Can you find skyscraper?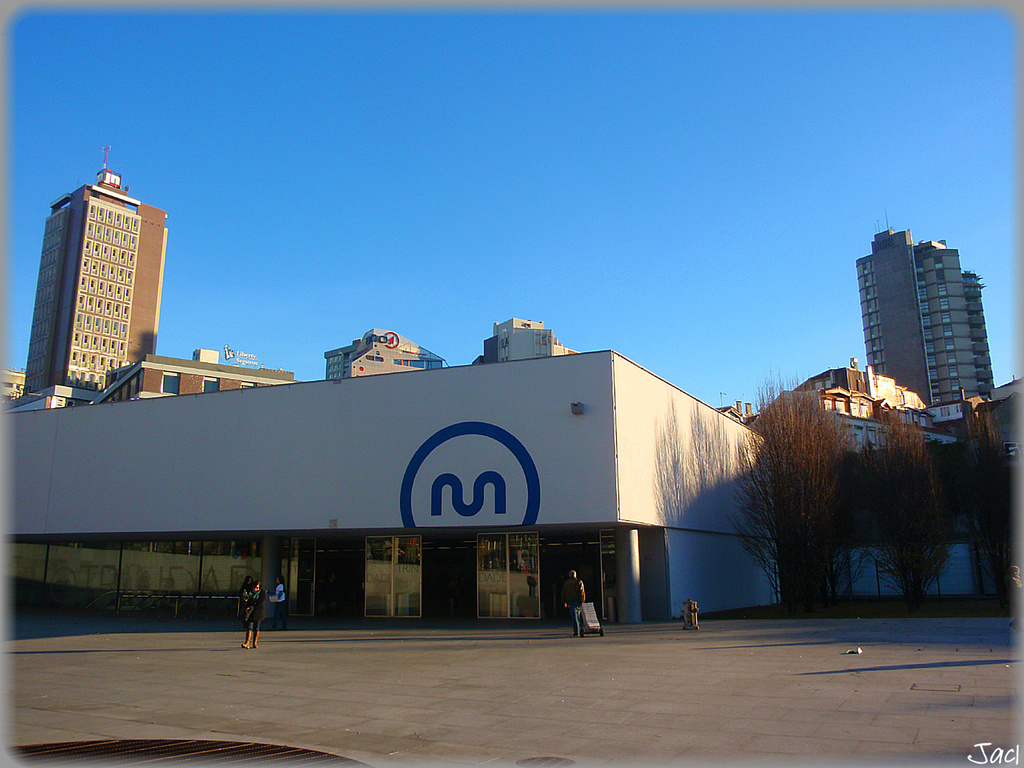
Yes, bounding box: [467, 318, 584, 368].
